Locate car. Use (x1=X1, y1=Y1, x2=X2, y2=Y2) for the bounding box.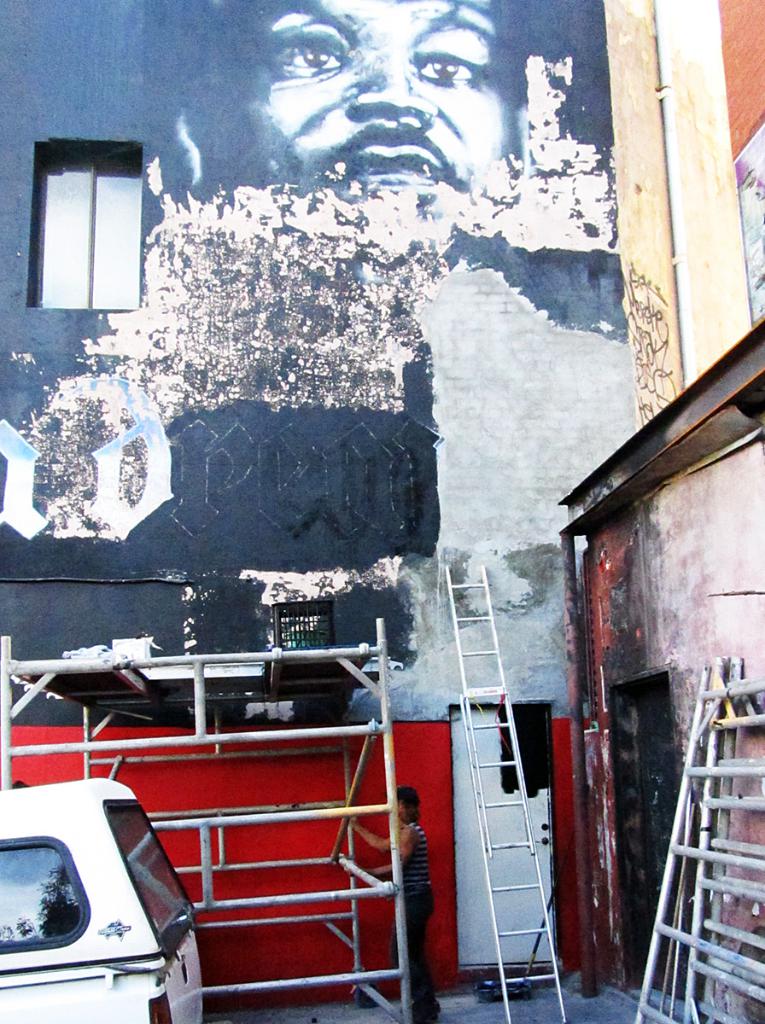
(x1=0, y1=768, x2=205, y2=1023).
